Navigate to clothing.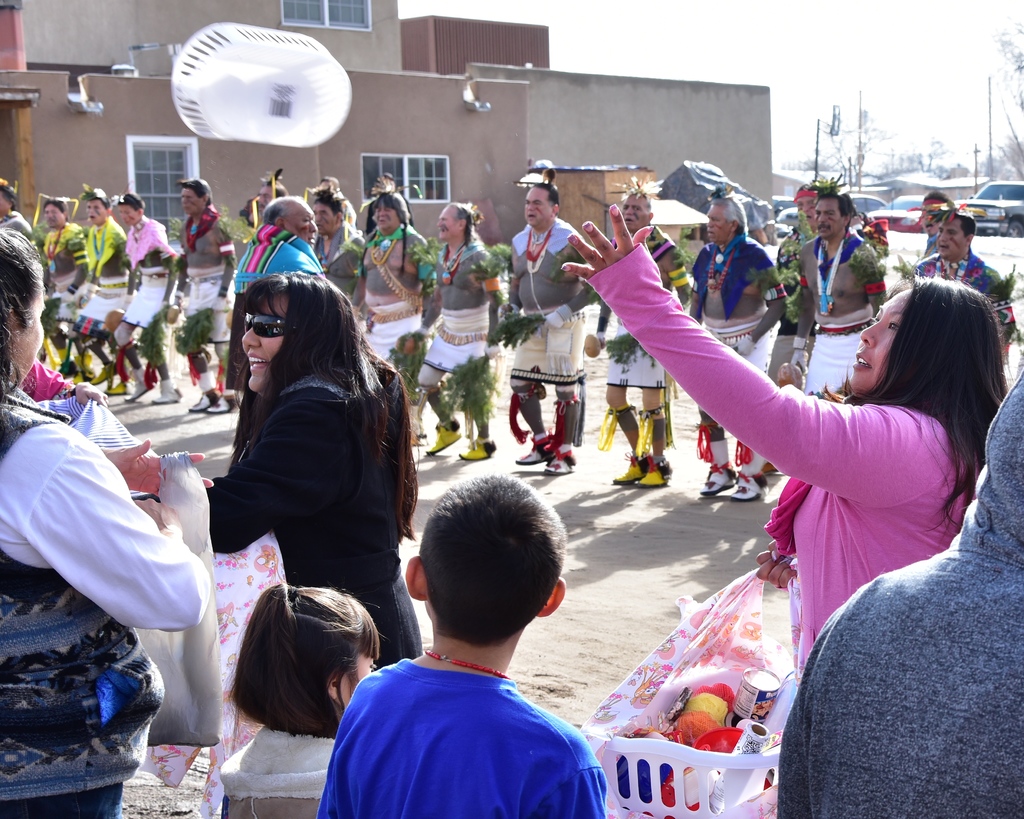
Navigation target: (left=0, top=208, right=38, bottom=243).
